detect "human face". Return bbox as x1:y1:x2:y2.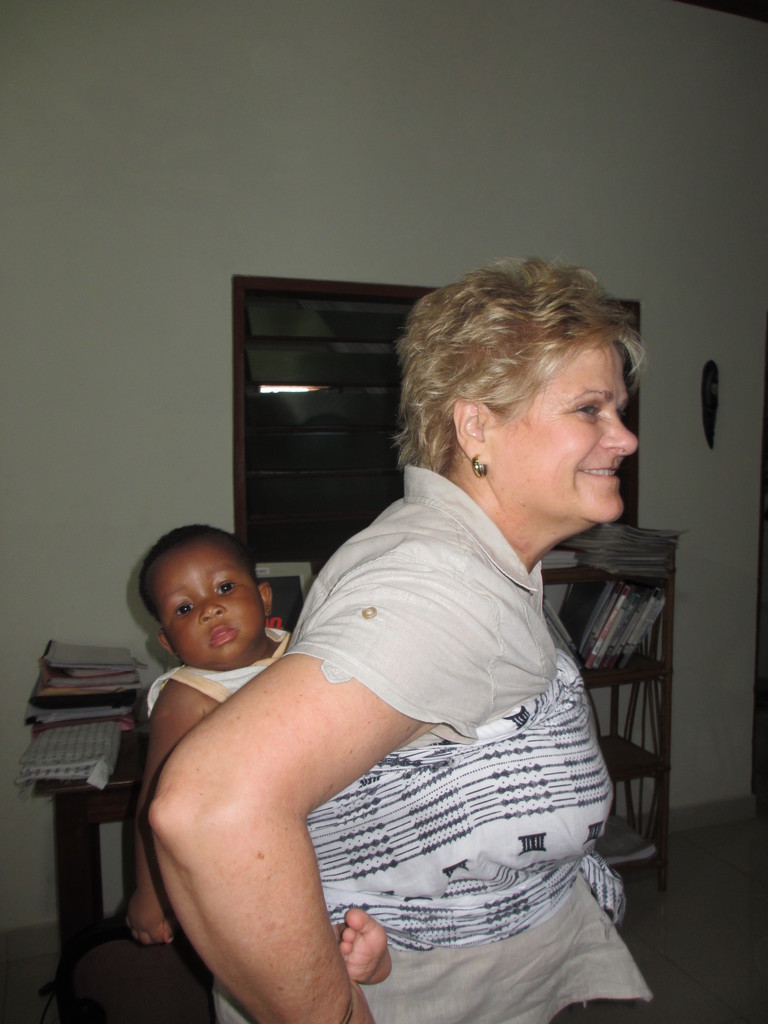
161:545:254:659.
